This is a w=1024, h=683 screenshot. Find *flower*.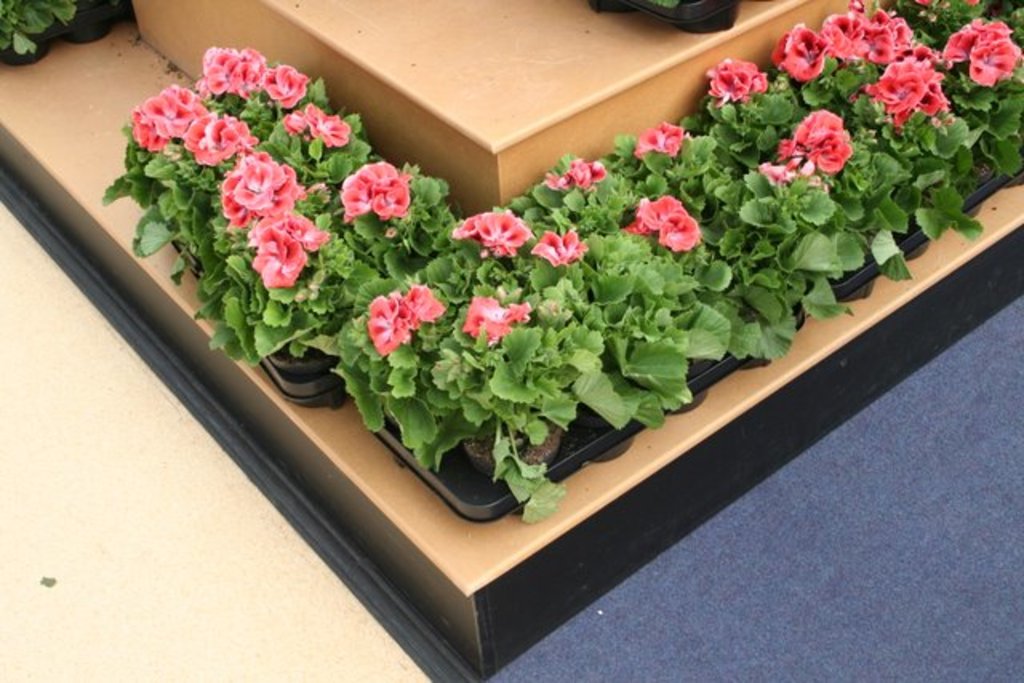
Bounding box: (634,174,714,248).
